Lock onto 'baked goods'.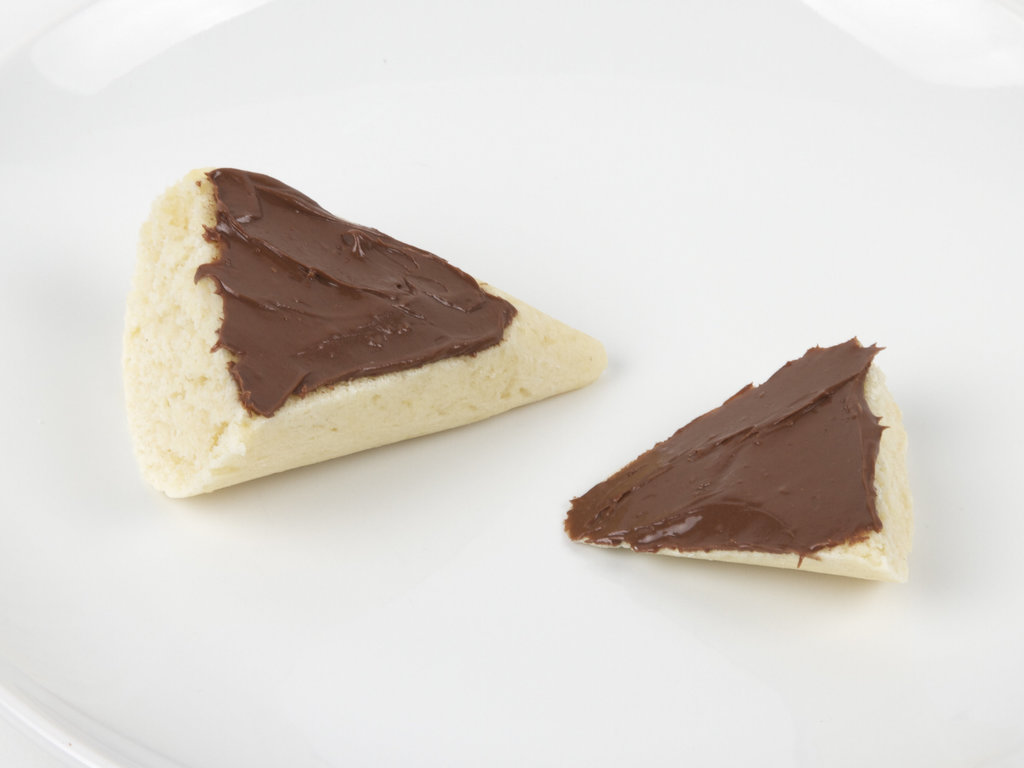
Locked: (560,336,913,589).
